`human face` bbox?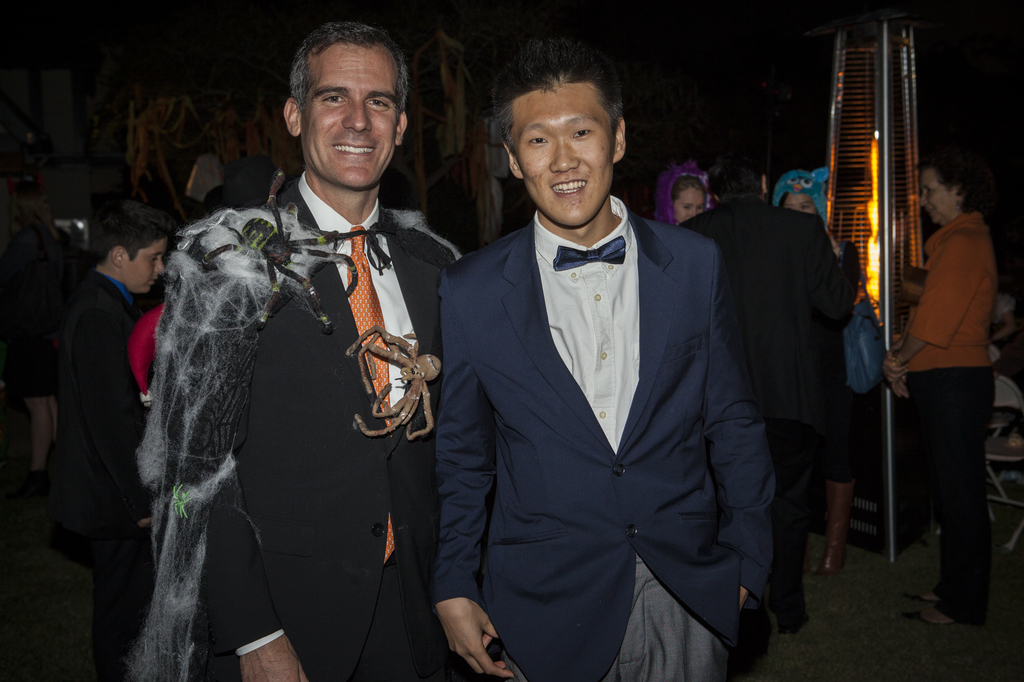
508 83 614 227
